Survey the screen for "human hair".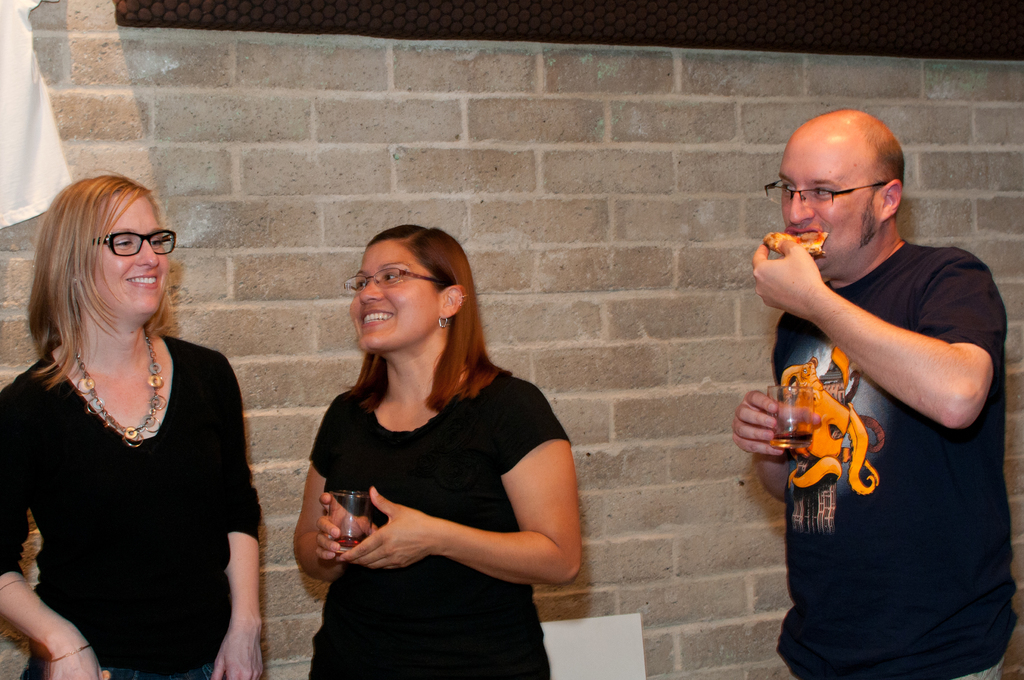
Survey found: l=29, t=167, r=178, b=399.
